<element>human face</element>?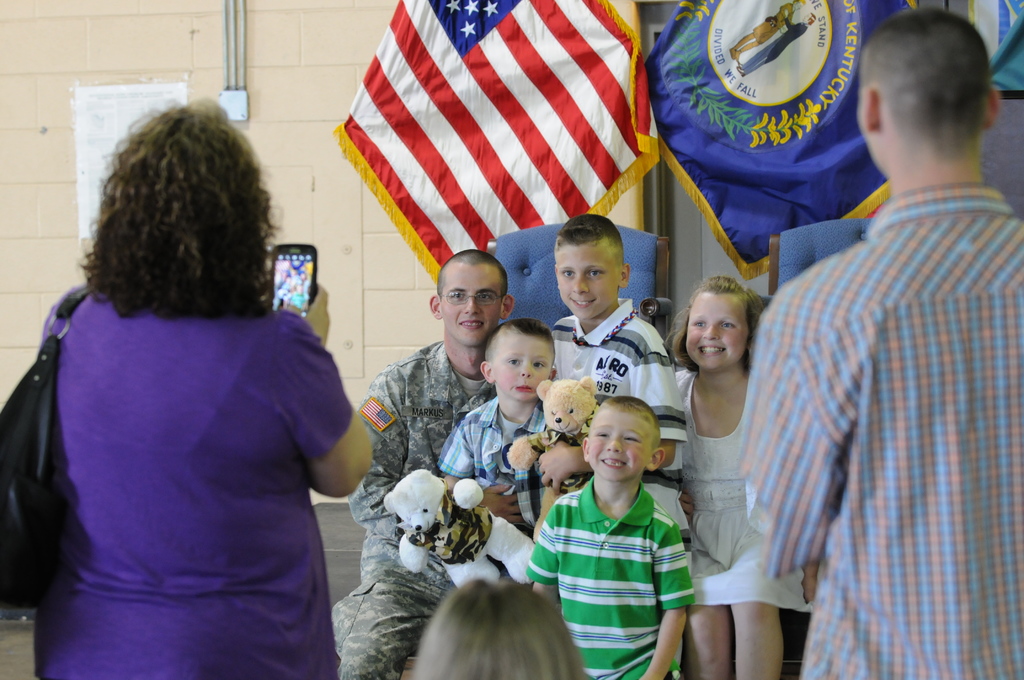
<bbox>493, 330, 554, 400</bbox>
